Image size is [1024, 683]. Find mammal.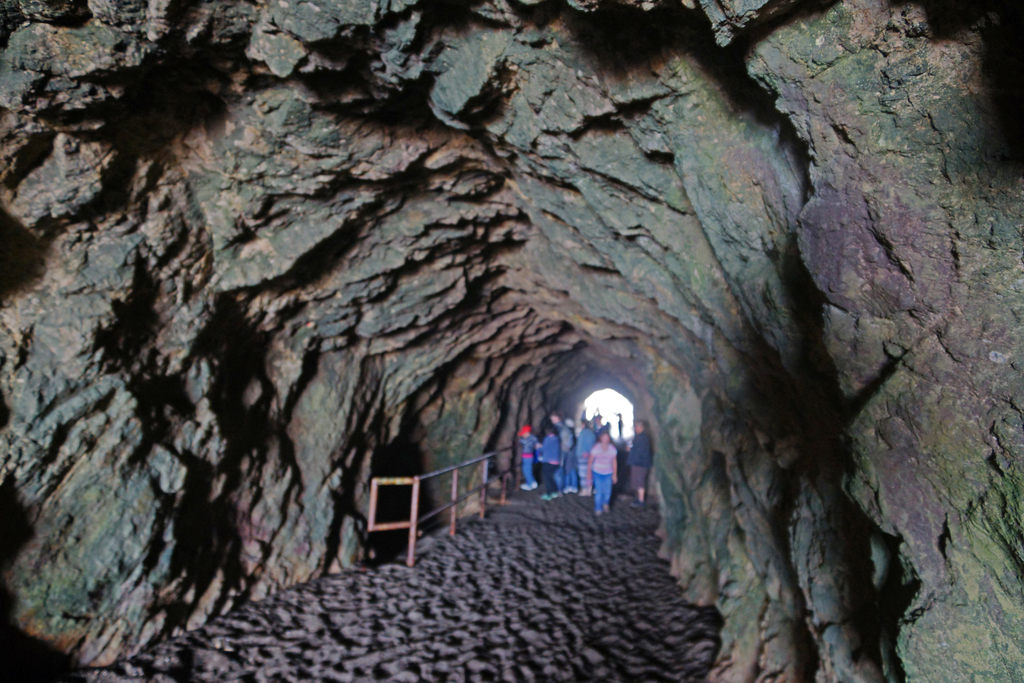
pyautogui.locateOnScreen(588, 431, 618, 511).
